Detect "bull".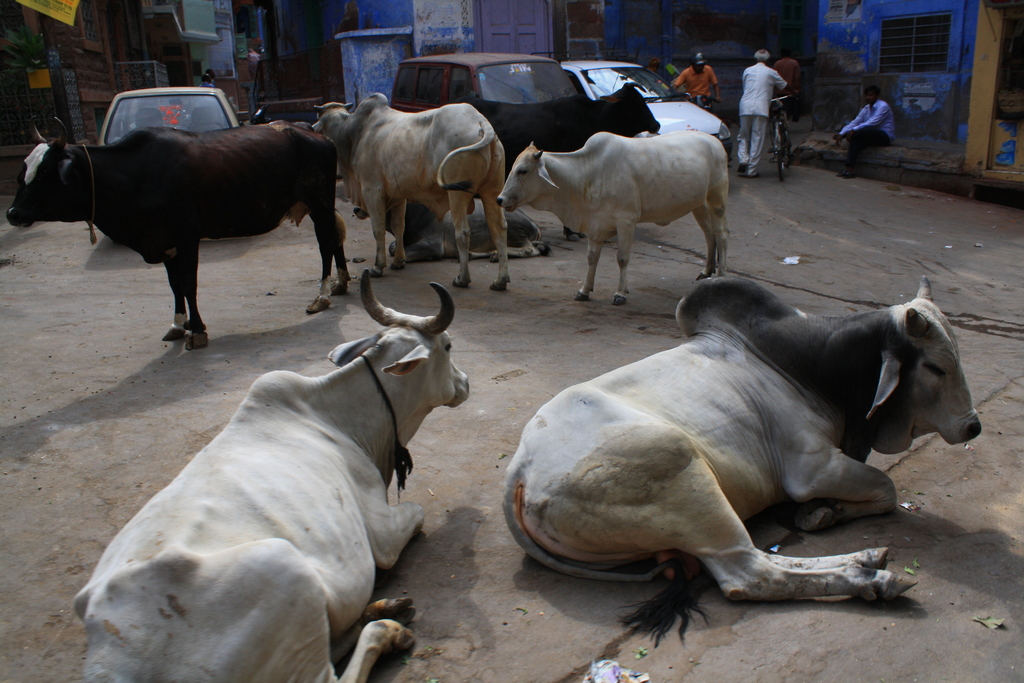
Detected at (72, 265, 474, 682).
